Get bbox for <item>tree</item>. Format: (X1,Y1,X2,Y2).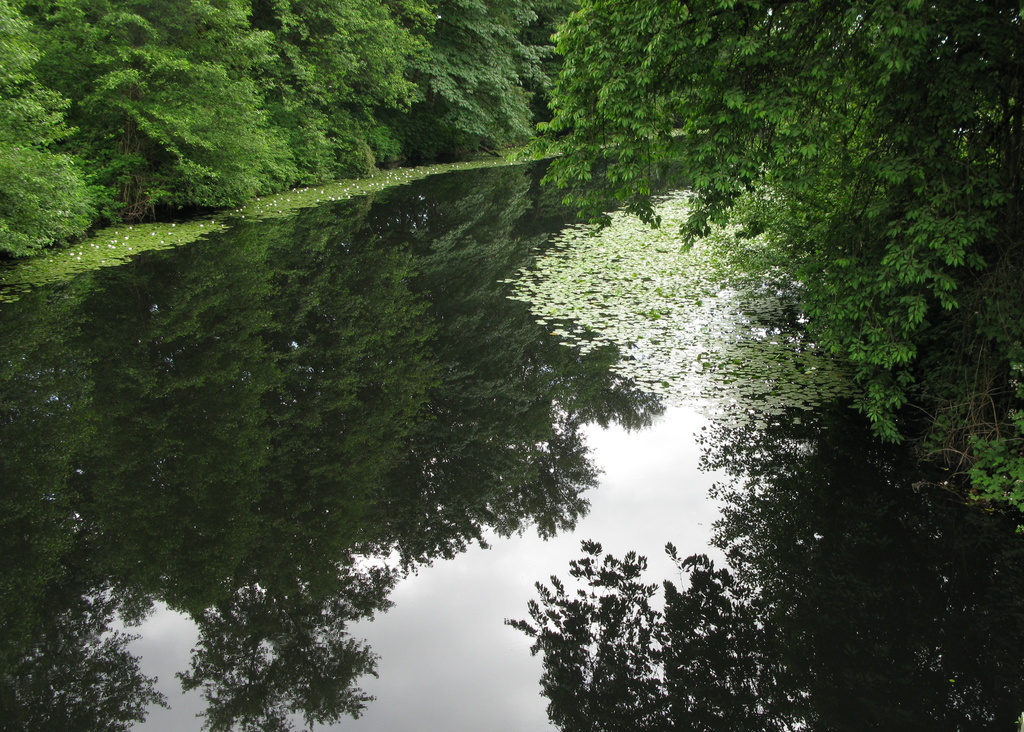
(748,0,1022,446).
